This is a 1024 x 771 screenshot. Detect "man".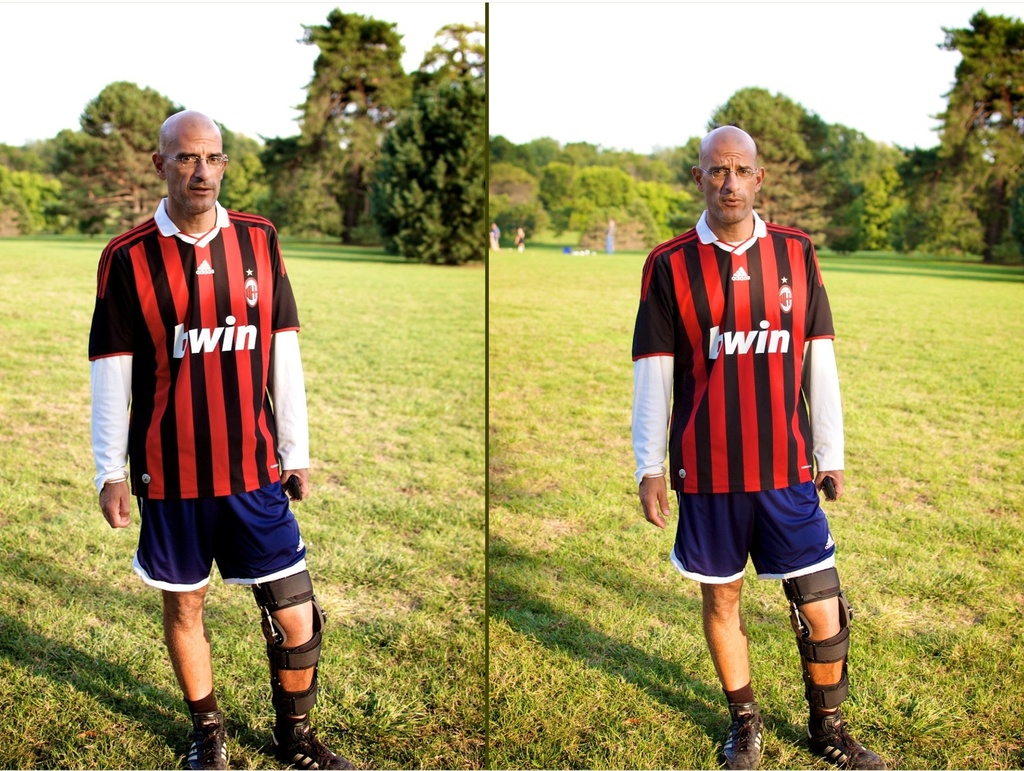
bbox=(85, 106, 351, 770).
